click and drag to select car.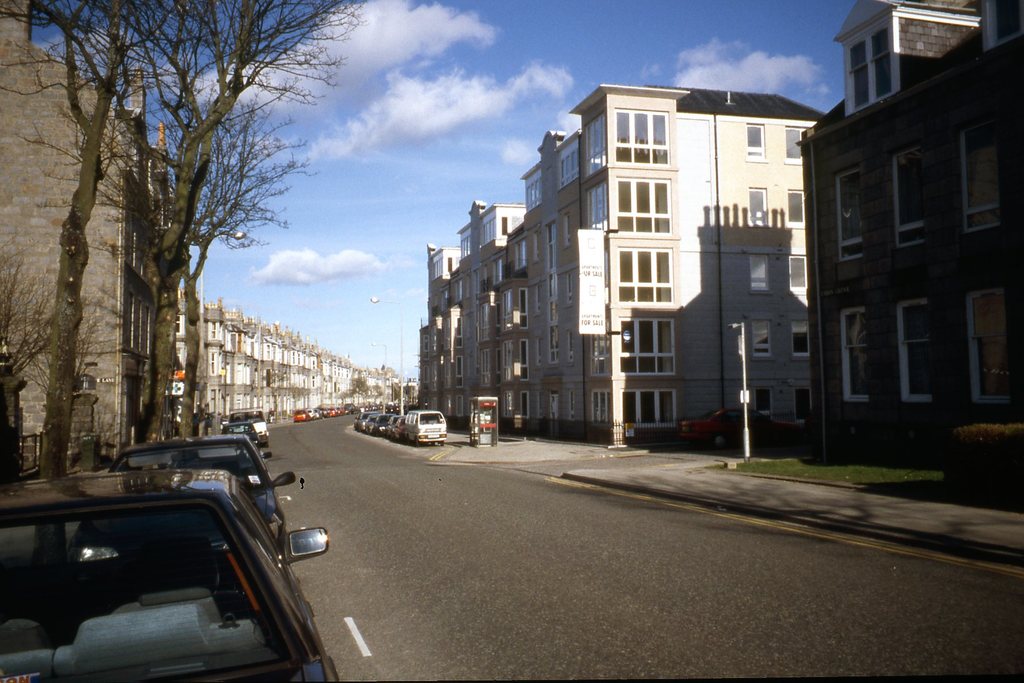
Selection: <box>356,411,372,431</box>.
